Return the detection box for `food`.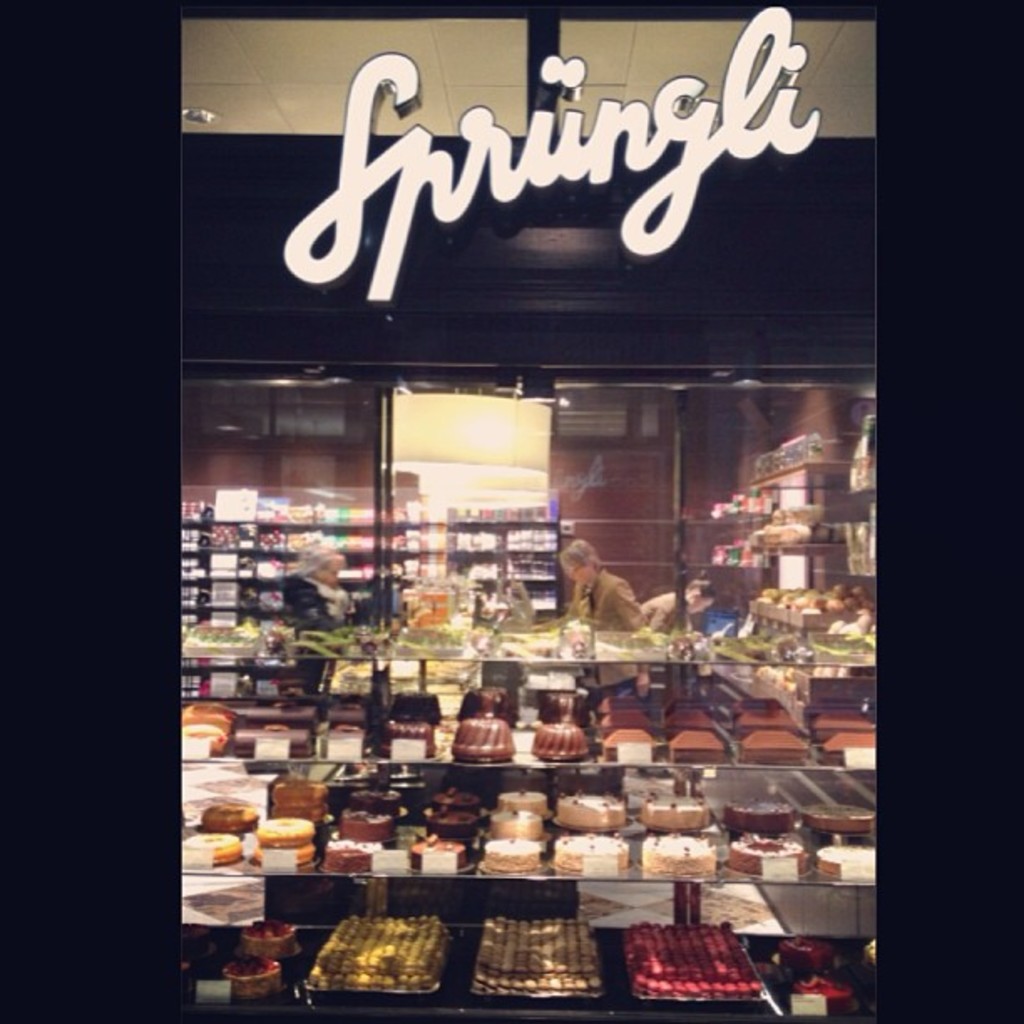
<region>244, 699, 321, 735</region>.
